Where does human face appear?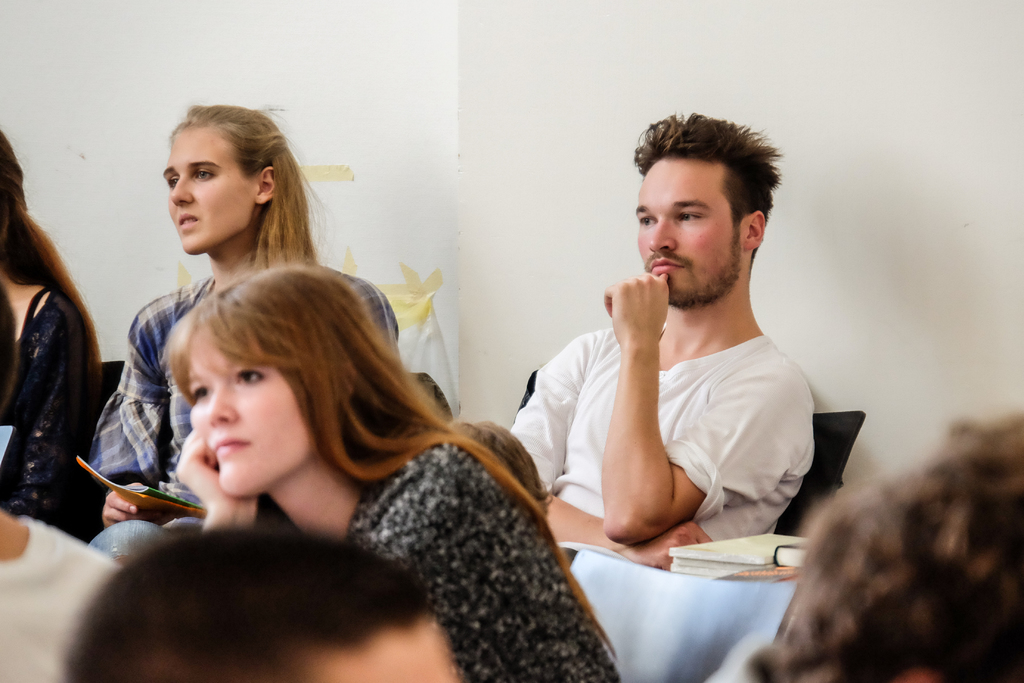
Appears at (633,163,748,304).
